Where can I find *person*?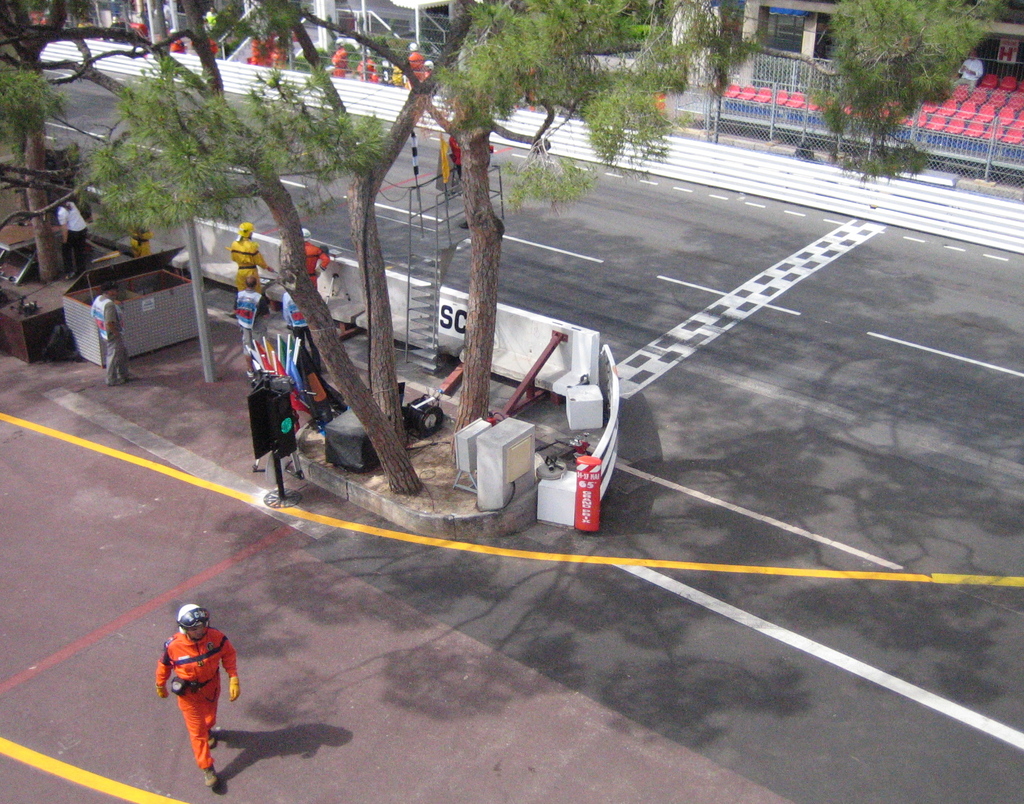
You can find it at bbox=(445, 131, 463, 186).
